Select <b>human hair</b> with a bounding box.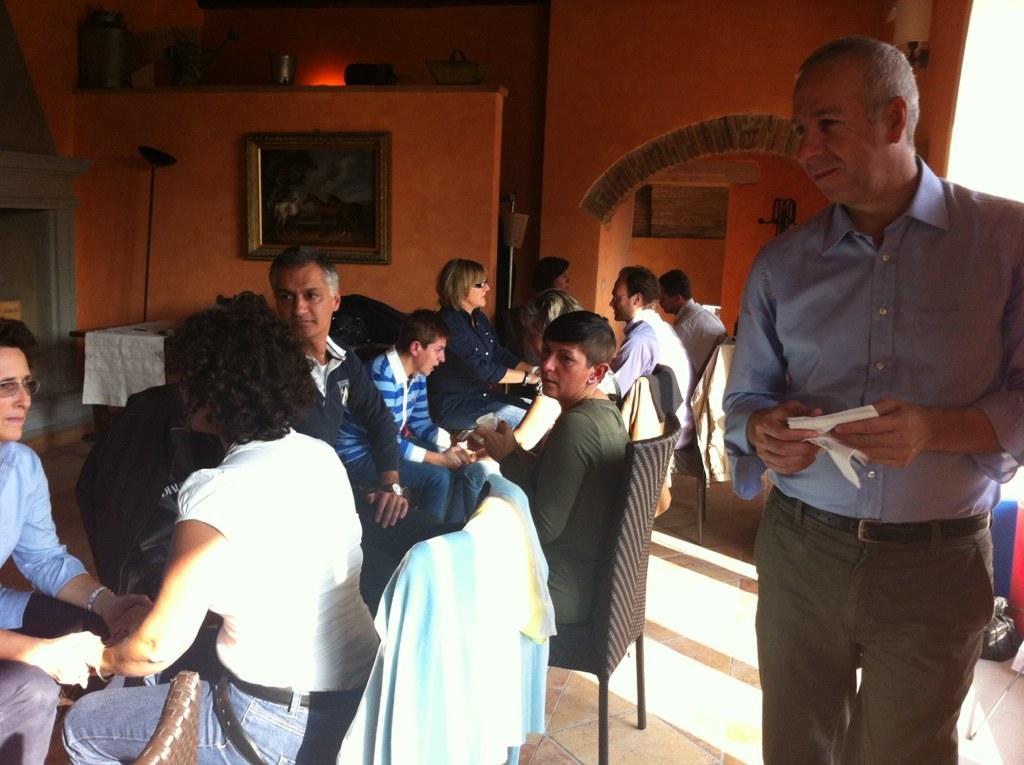
locate(394, 307, 452, 356).
